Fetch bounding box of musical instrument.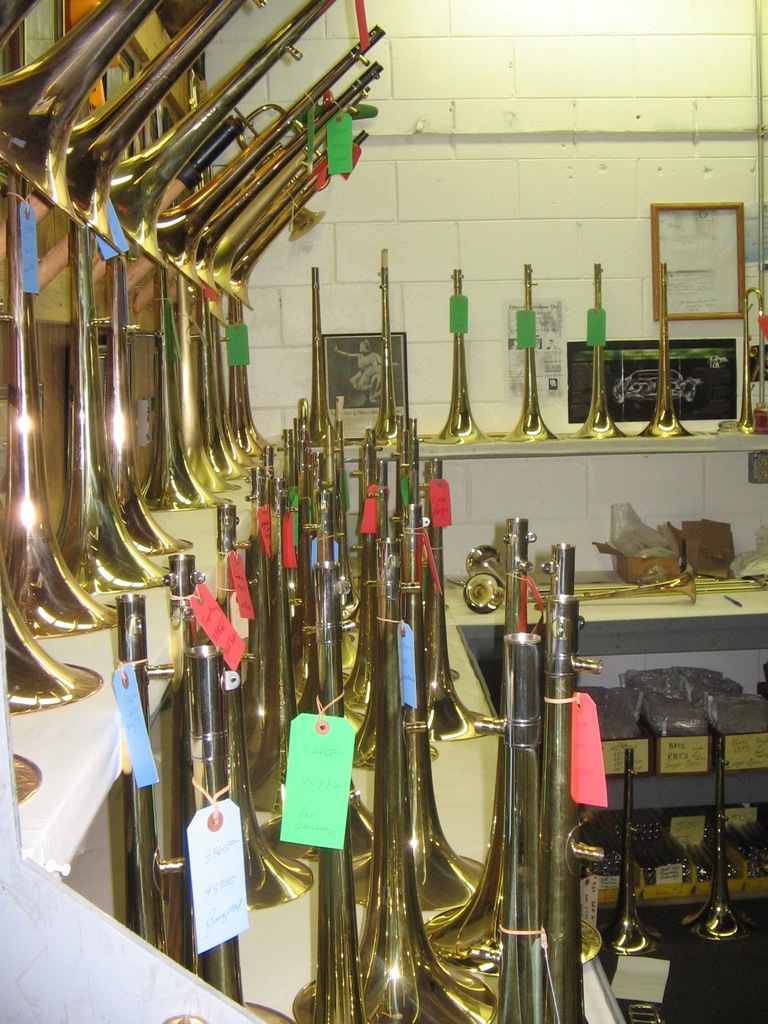
Bbox: 429:265:493:445.
